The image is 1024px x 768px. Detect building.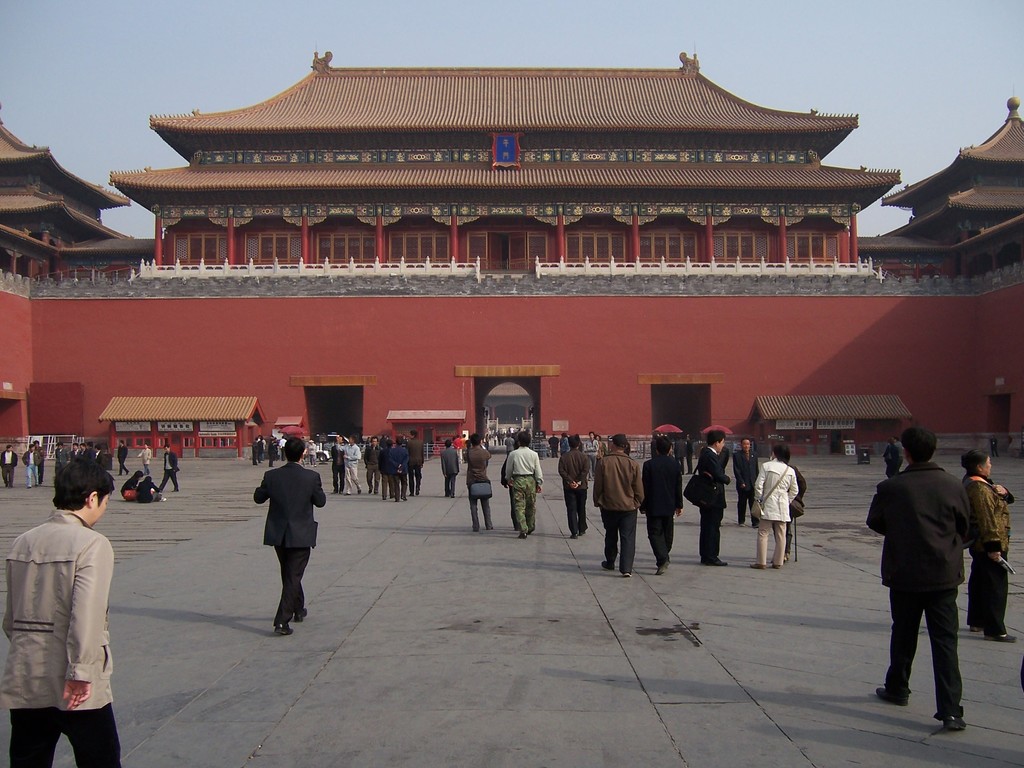
Detection: (0,49,1023,456).
